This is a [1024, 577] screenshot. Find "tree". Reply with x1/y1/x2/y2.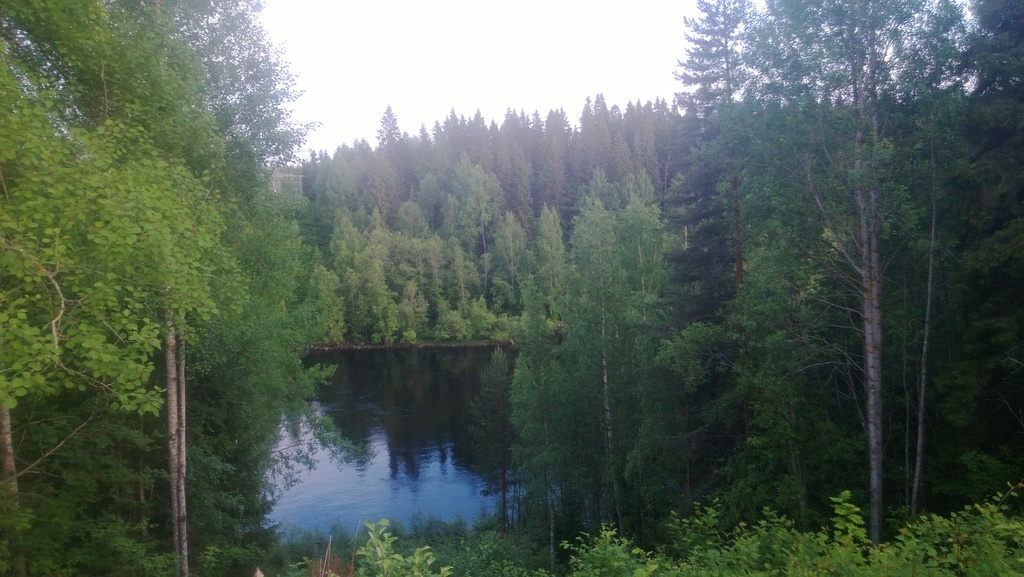
458/344/522/534.
